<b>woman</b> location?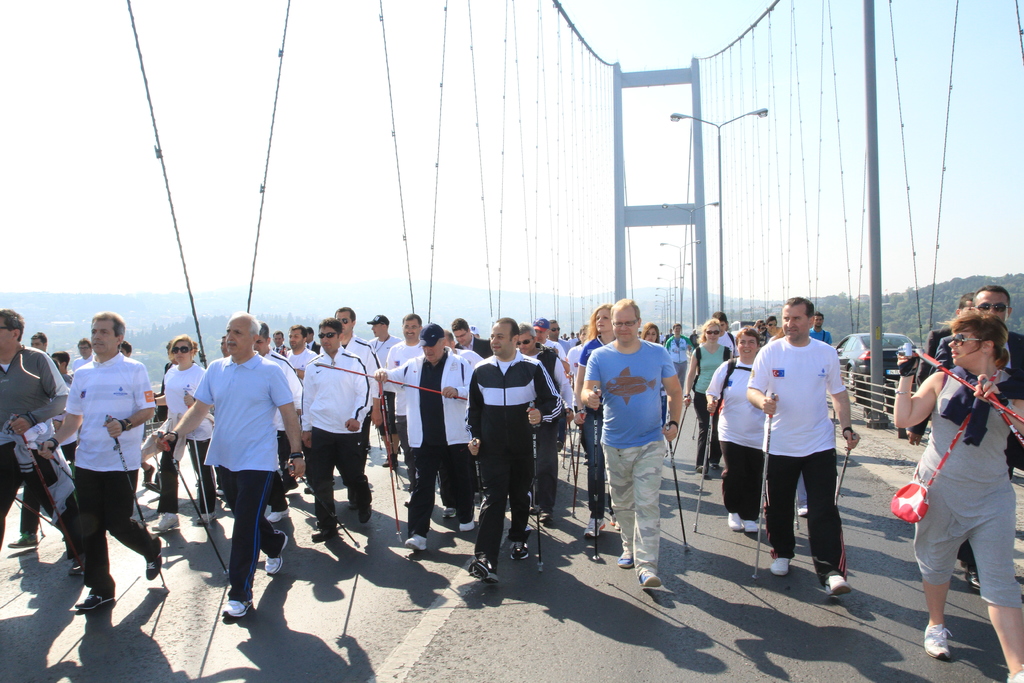
573, 301, 619, 541
